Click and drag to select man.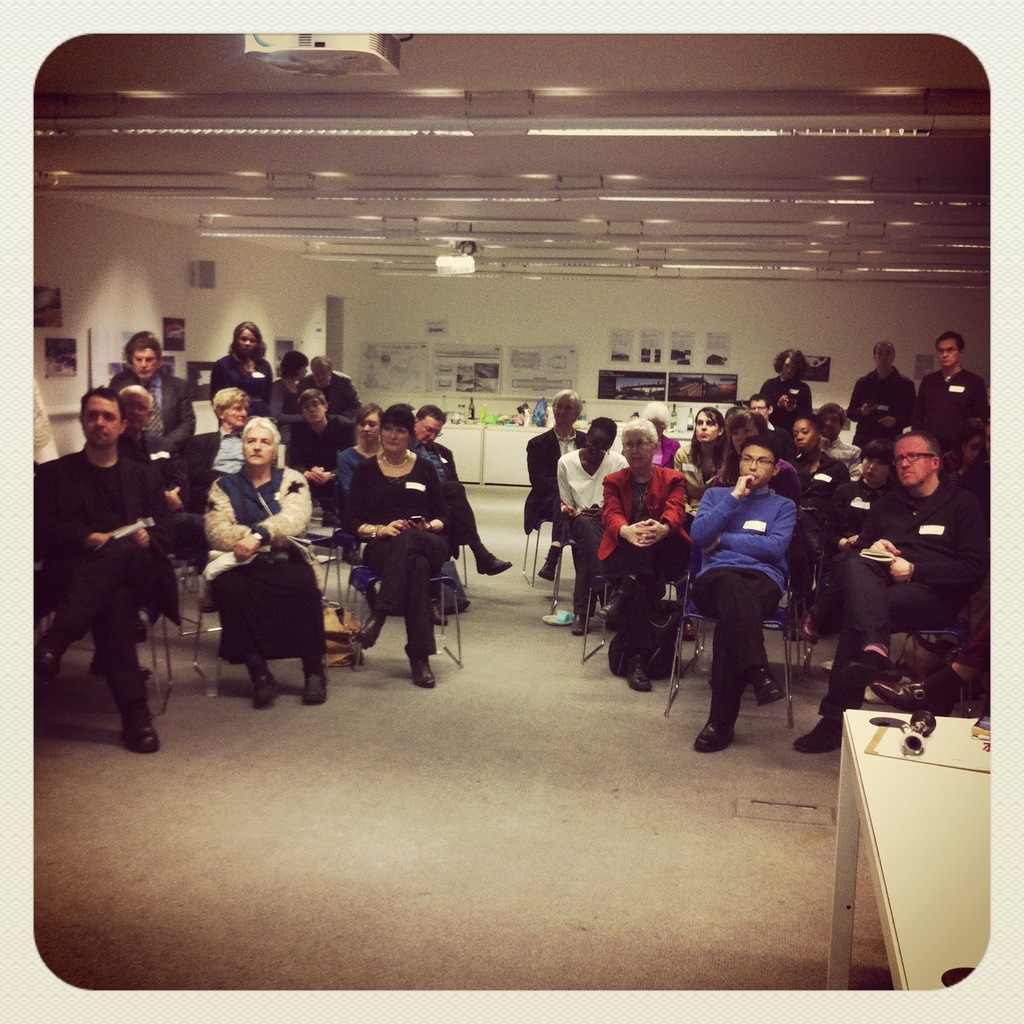
Selection: box=[24, 406, 200, 763].
